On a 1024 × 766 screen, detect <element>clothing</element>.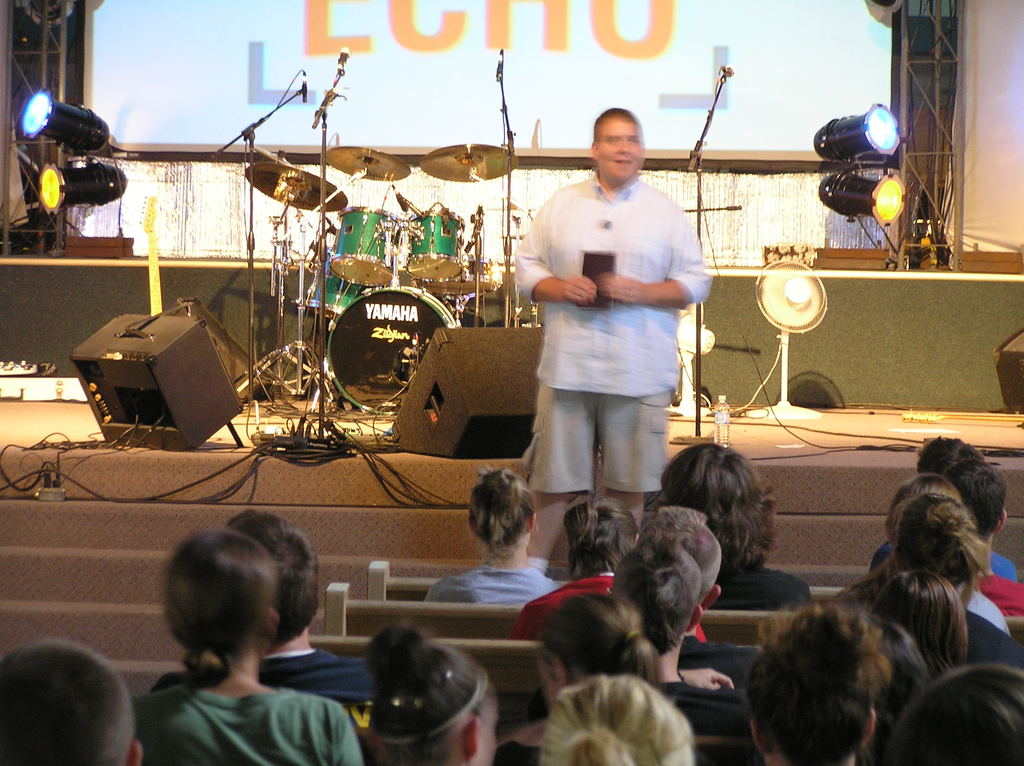
select_region(419, 560, 562, 609).
